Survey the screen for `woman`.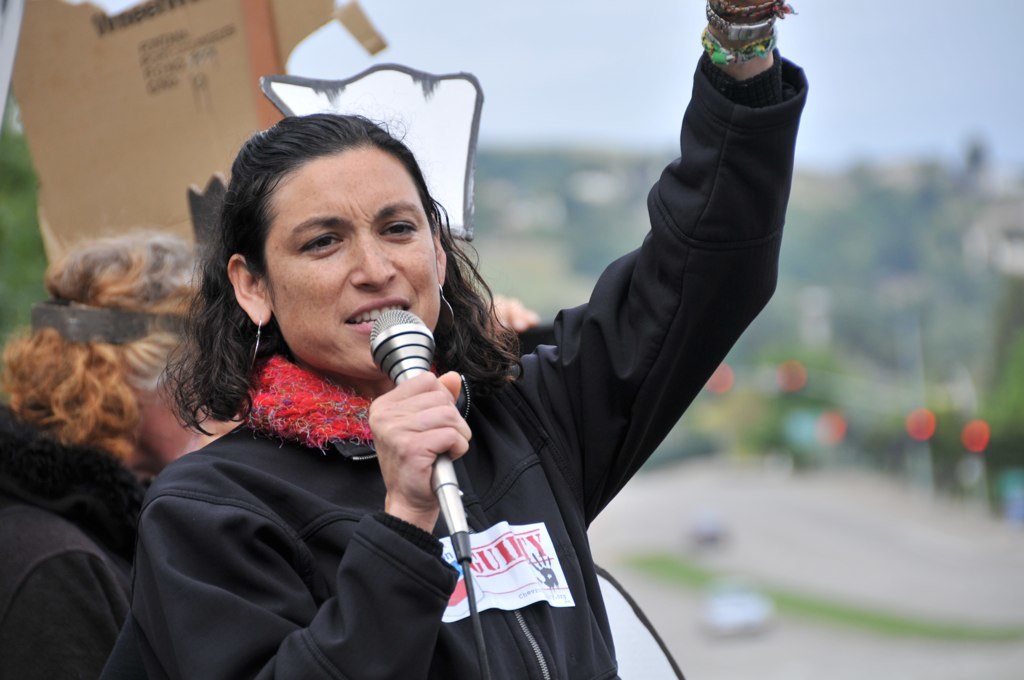
Survey found: crop(91, 0, 816, 679).
